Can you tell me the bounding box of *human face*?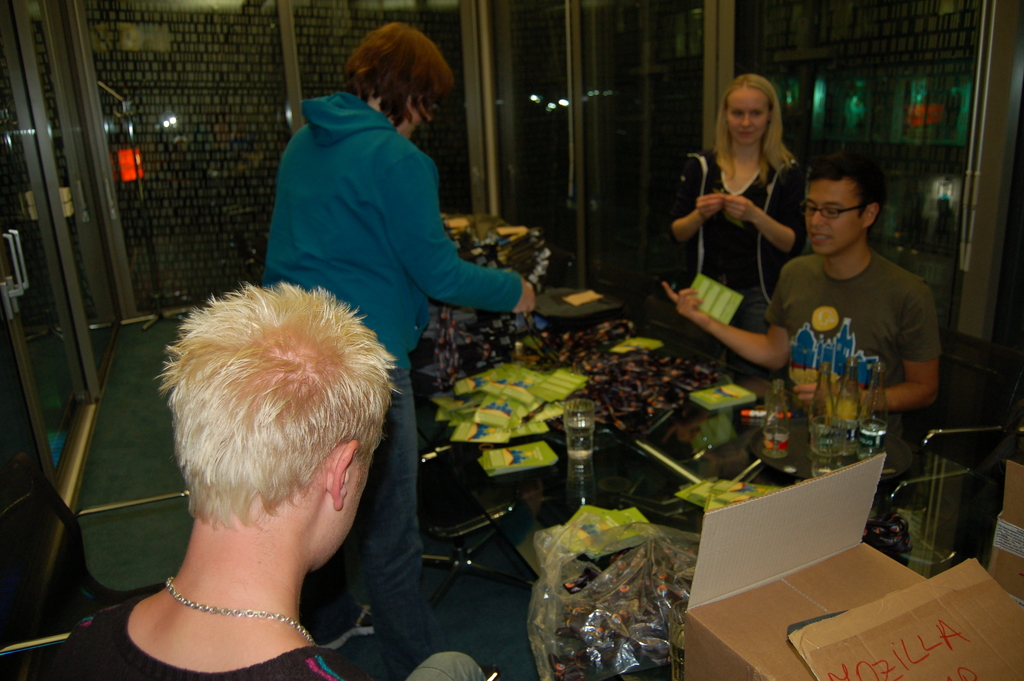
bbox=[335, 435, 376, 561].
